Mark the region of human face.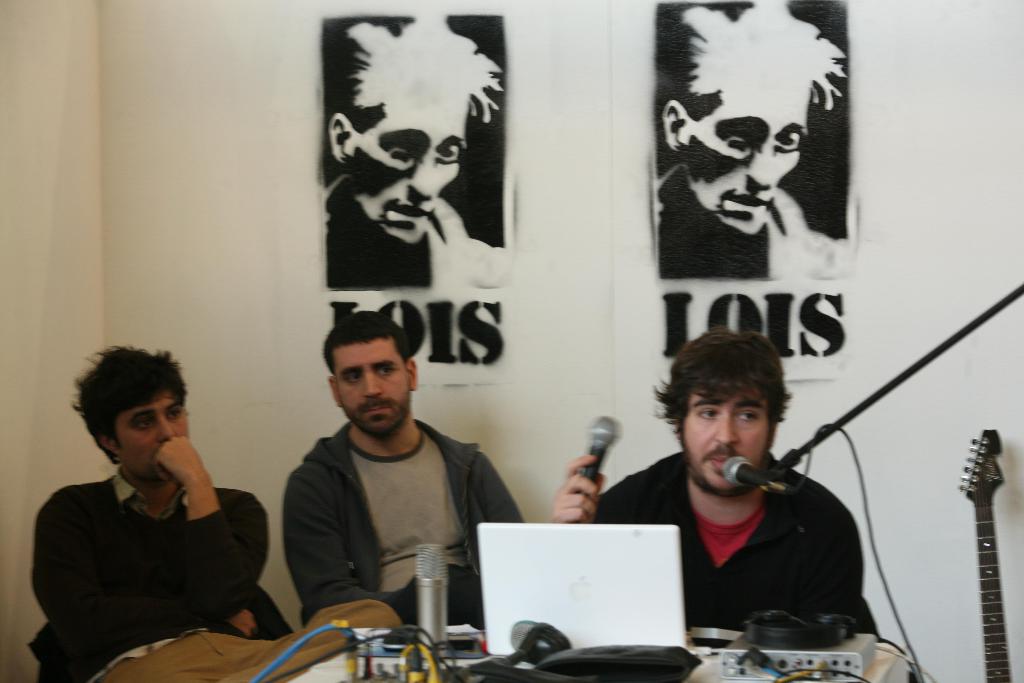
Region: [685, 391, 768, 486].
